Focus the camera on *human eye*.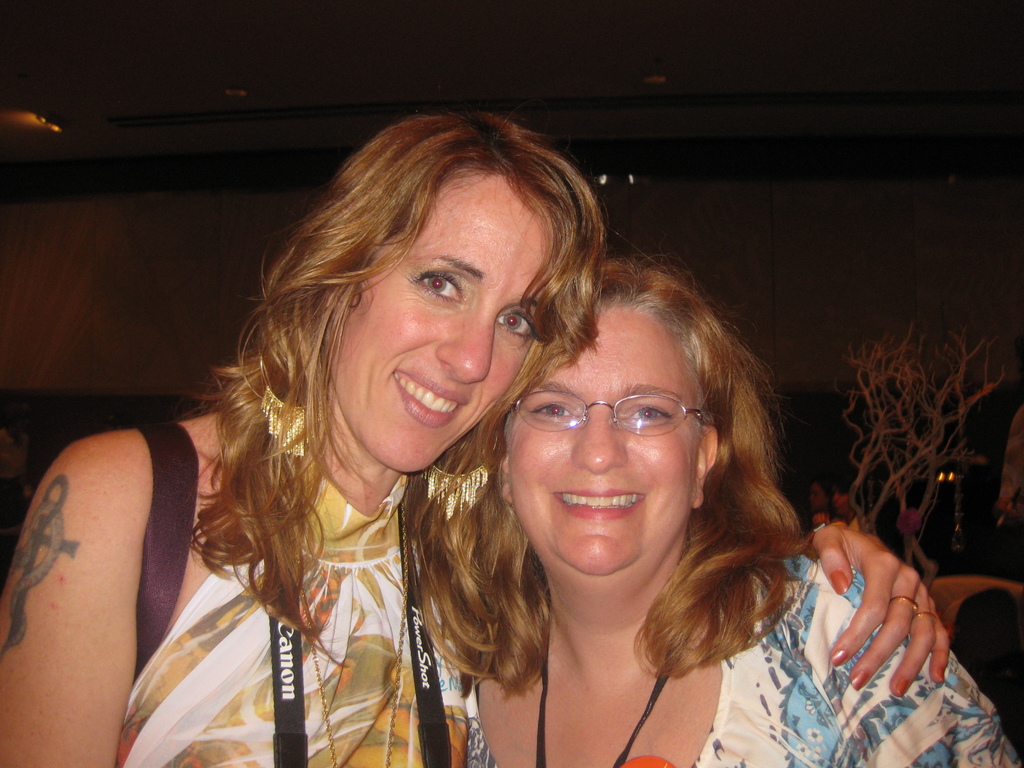
Focus region: crop(520, 393, 584, 422).
